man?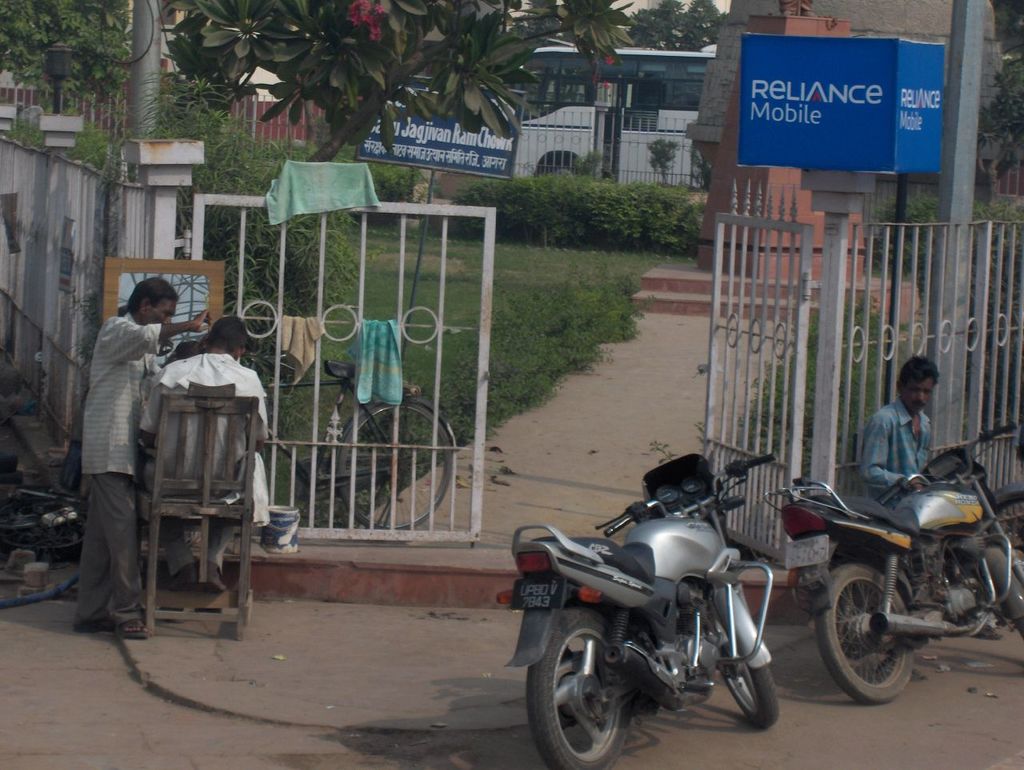
detection(140, 319, 270, 590)
